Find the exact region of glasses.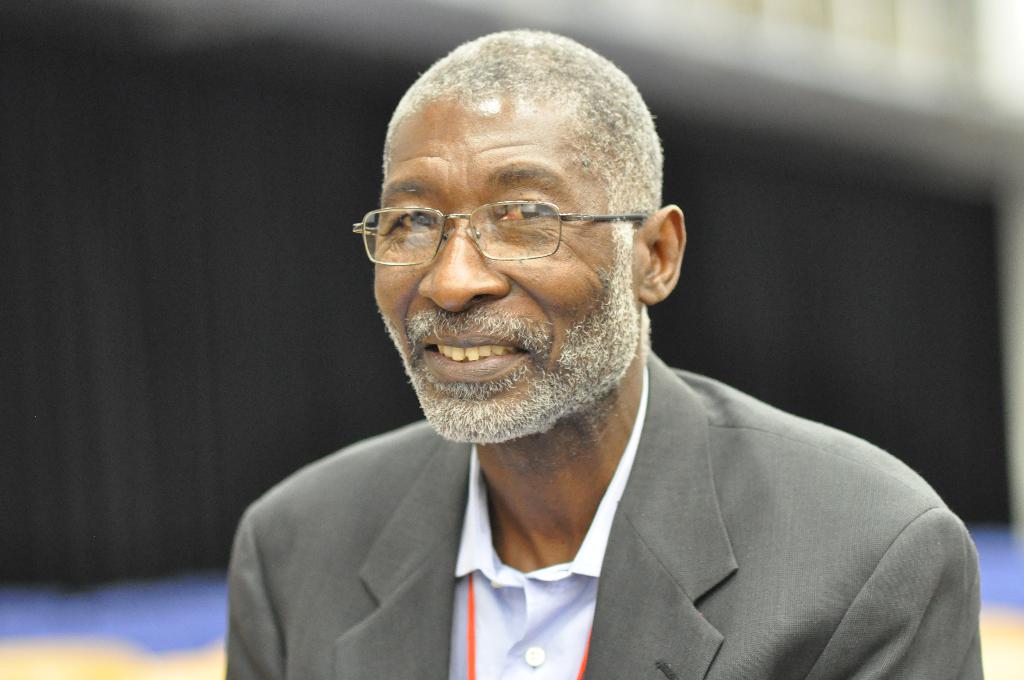
Exact region: l=353, t=201, r=648, b=268.
